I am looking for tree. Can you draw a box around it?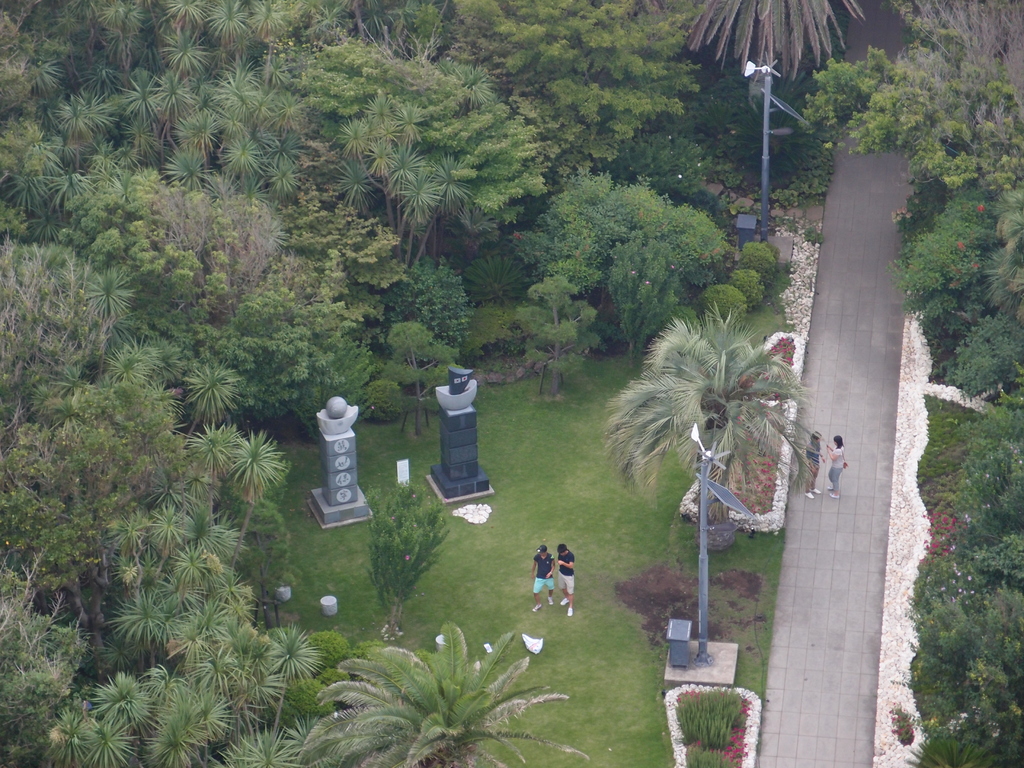
Sure, the bounding box is {"left": 289, "top": 618, "right": 589, "bottom": 767}.
